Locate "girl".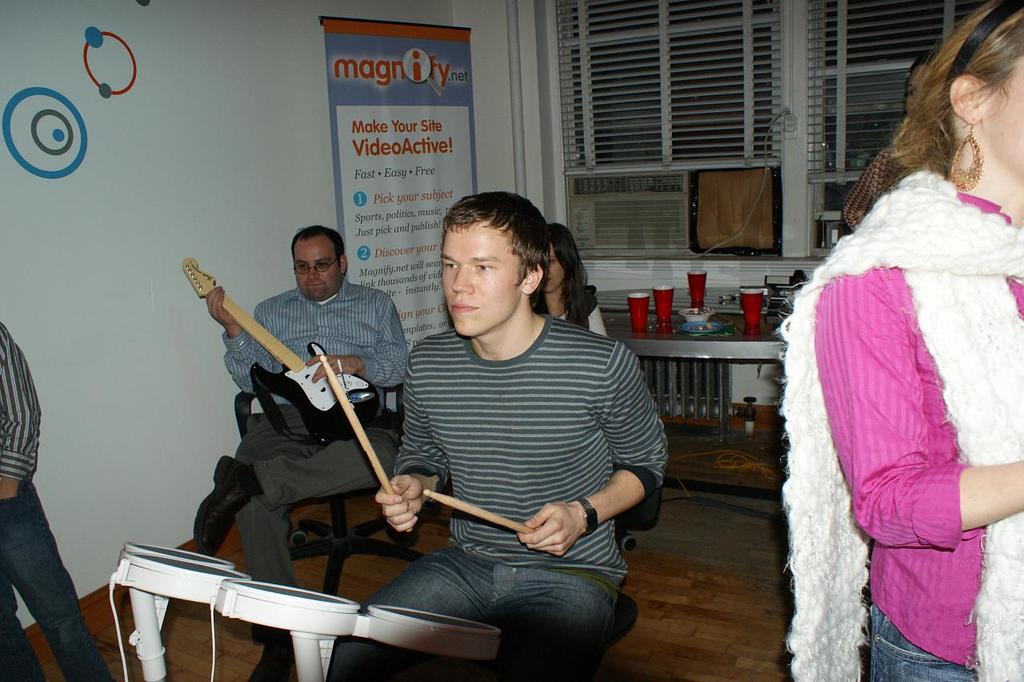
Bounding box: select_region(545, 223, 608, 335).
